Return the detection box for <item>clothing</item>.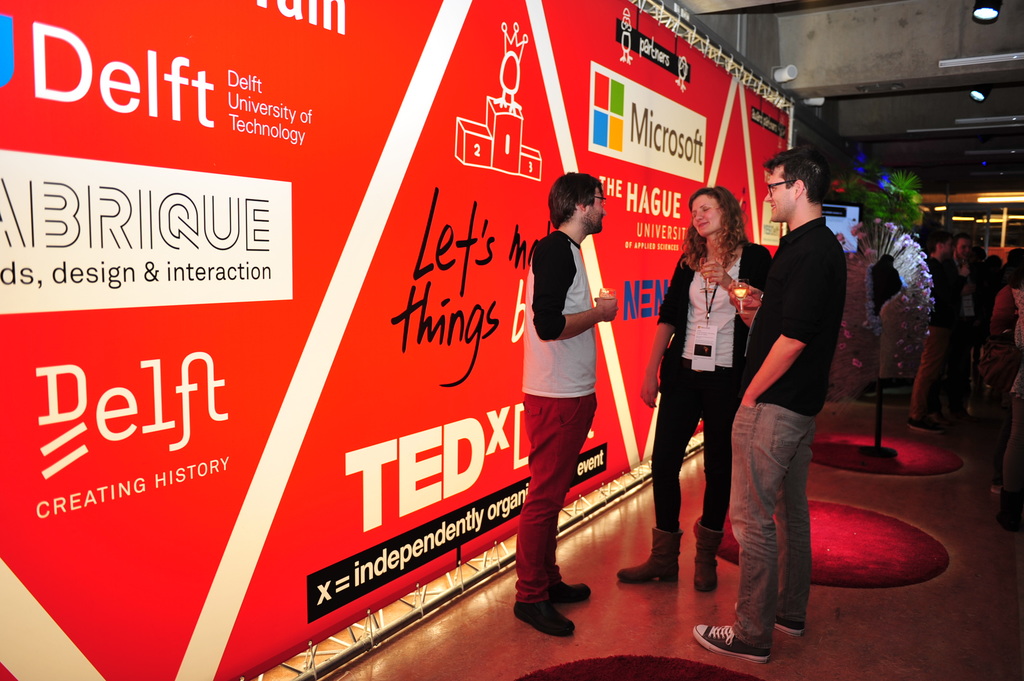
x1=982 y1=284 x2=1023 y2=403.
